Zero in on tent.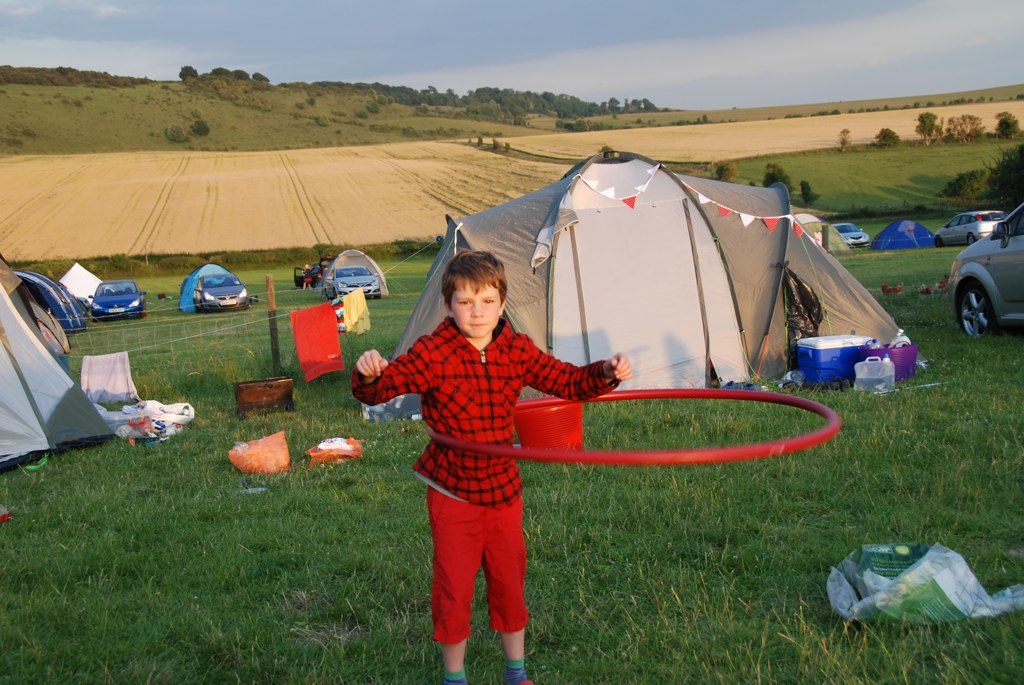
Zeroed in: Rect(321, 244, 396, 299).
